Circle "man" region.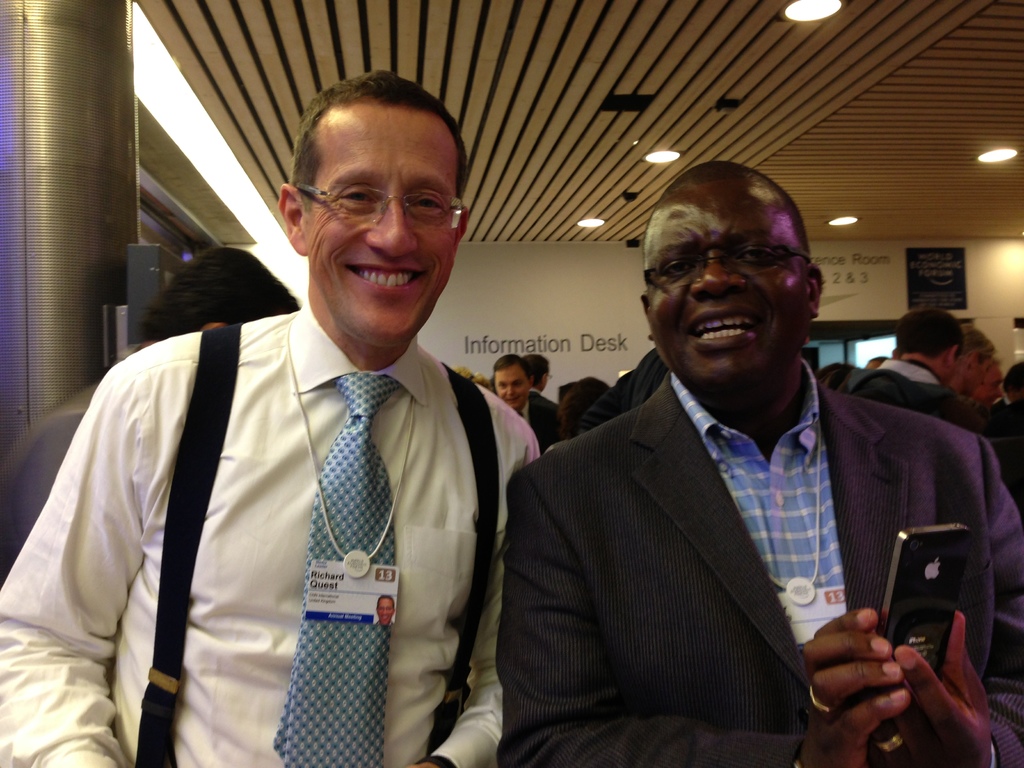
Region: box(975, 355, 1003, 406).
